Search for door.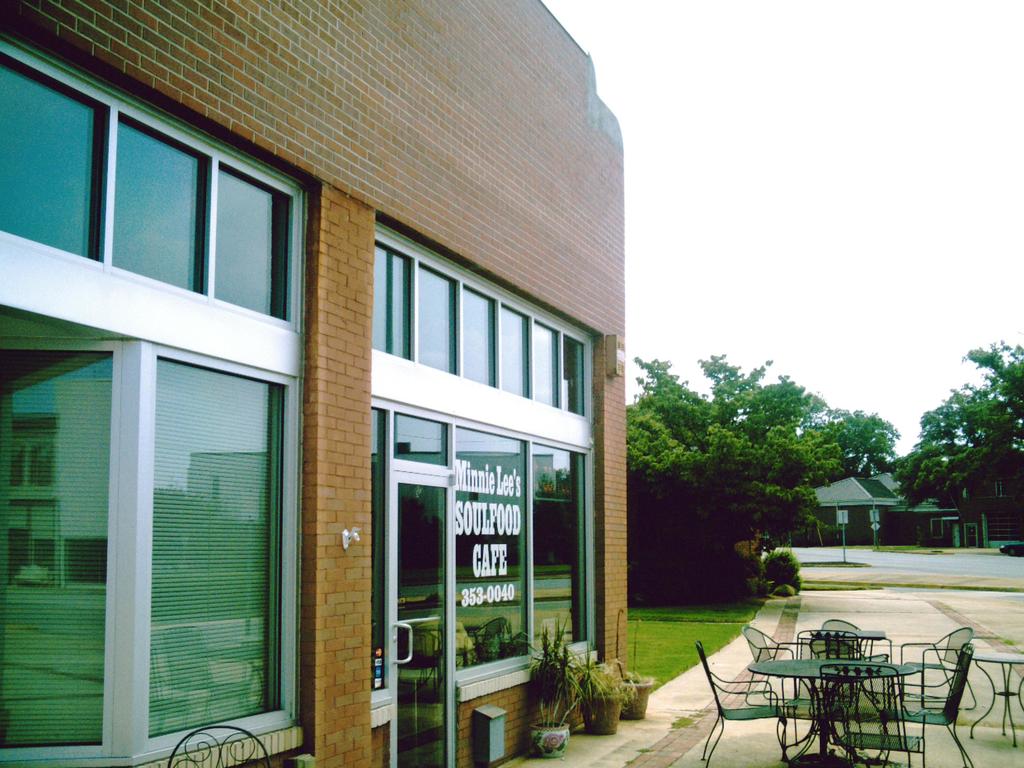
Found at region(396, 475, 452, 767).
